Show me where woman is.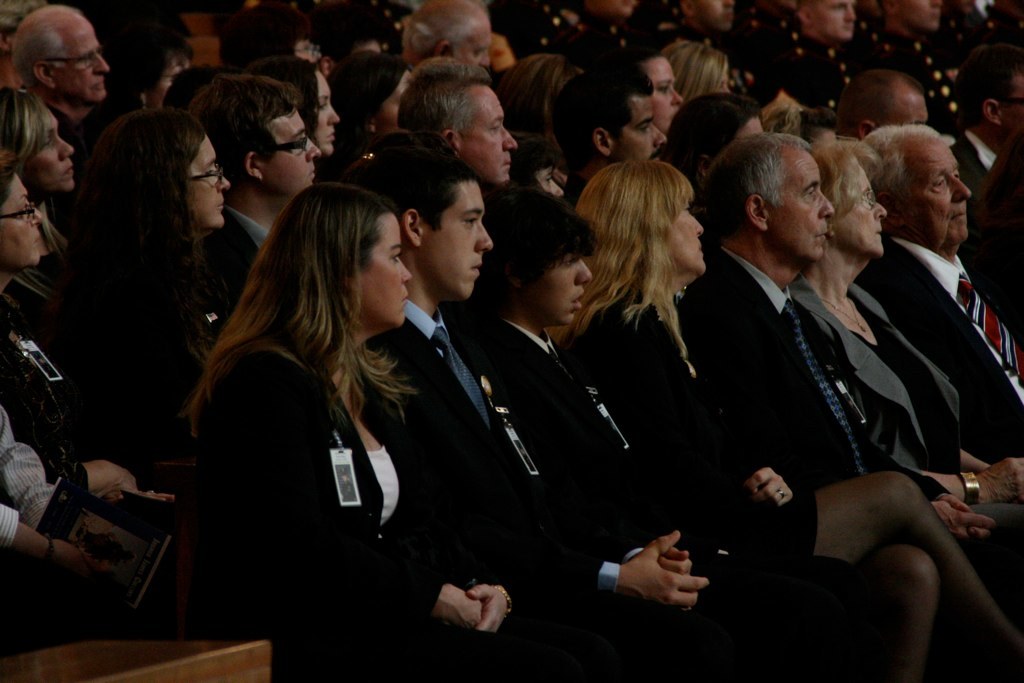
woman is at x1=785 y1=139 x2=1023 y2=562.
